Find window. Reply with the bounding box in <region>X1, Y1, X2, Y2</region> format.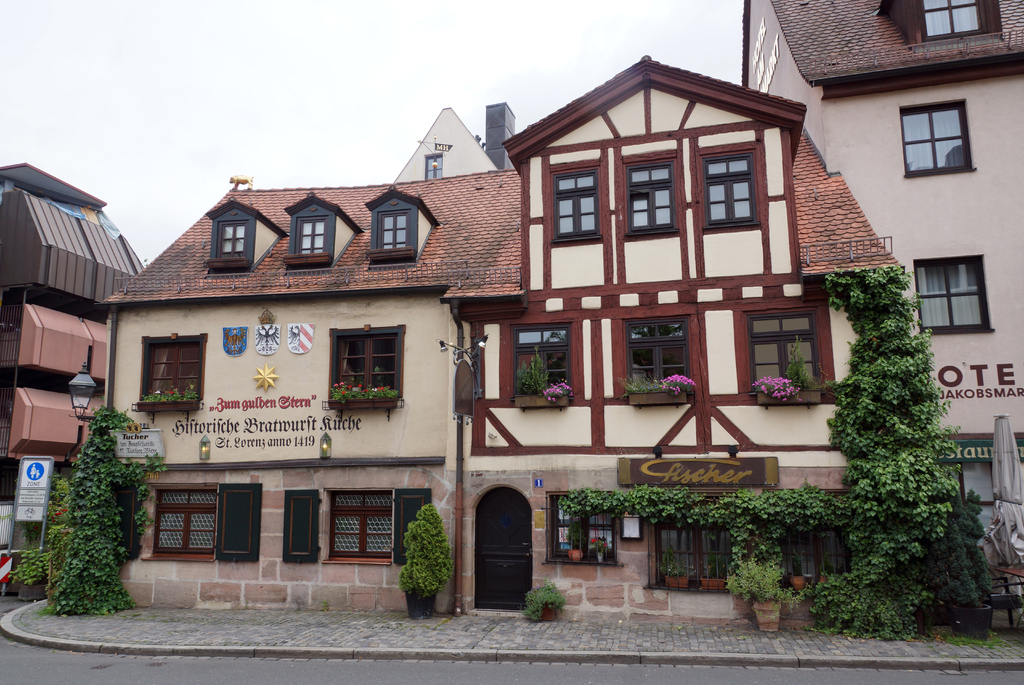
<region>509, 321, 577, 401</region>.
